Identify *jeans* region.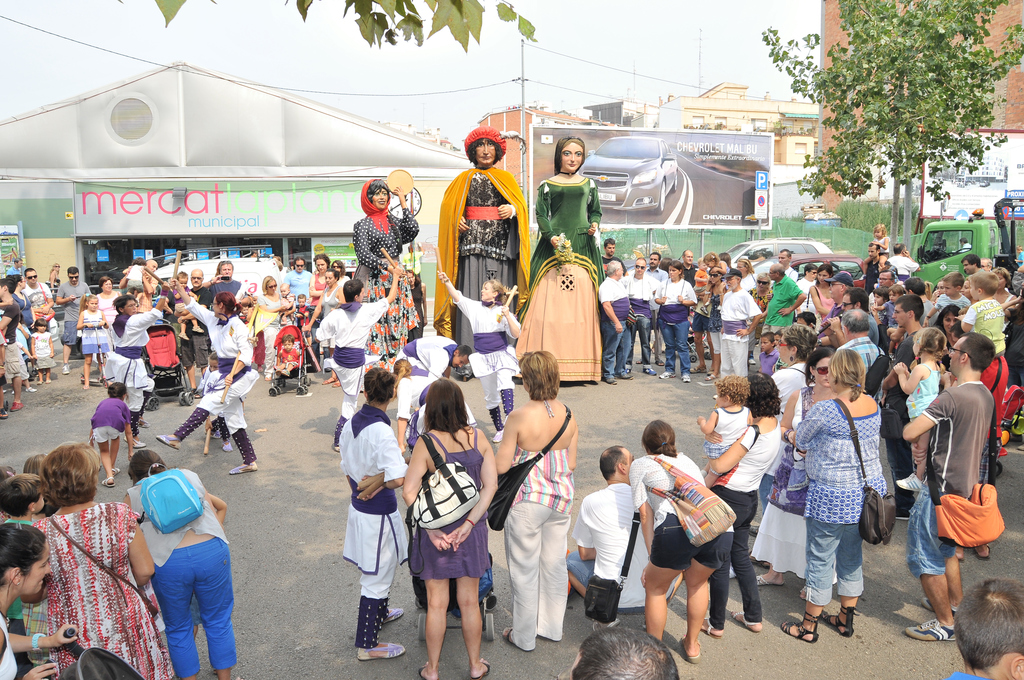
Region: x1=660 y1=318 x2=691 y2=375.
